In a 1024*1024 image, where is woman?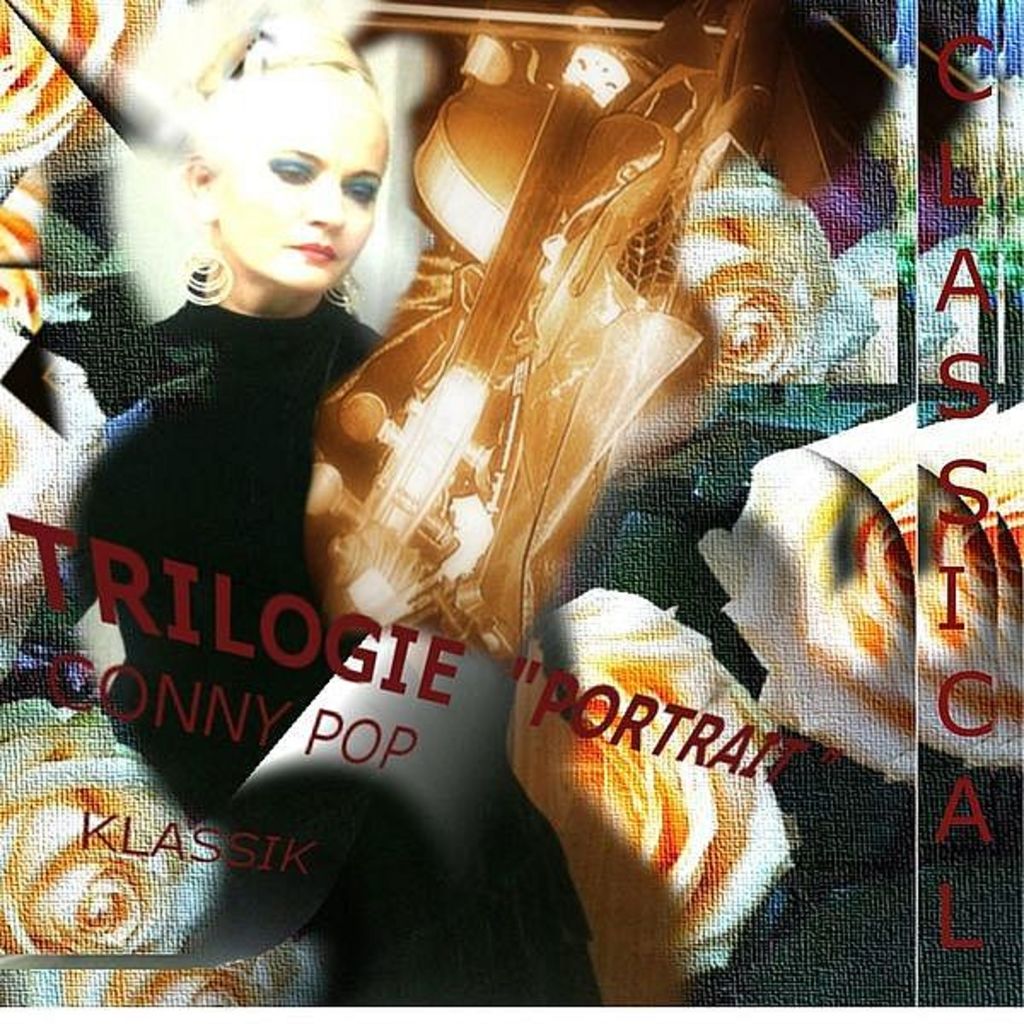
{"left": 29, "top": 55, "right": 468, "bottom": 870}.
